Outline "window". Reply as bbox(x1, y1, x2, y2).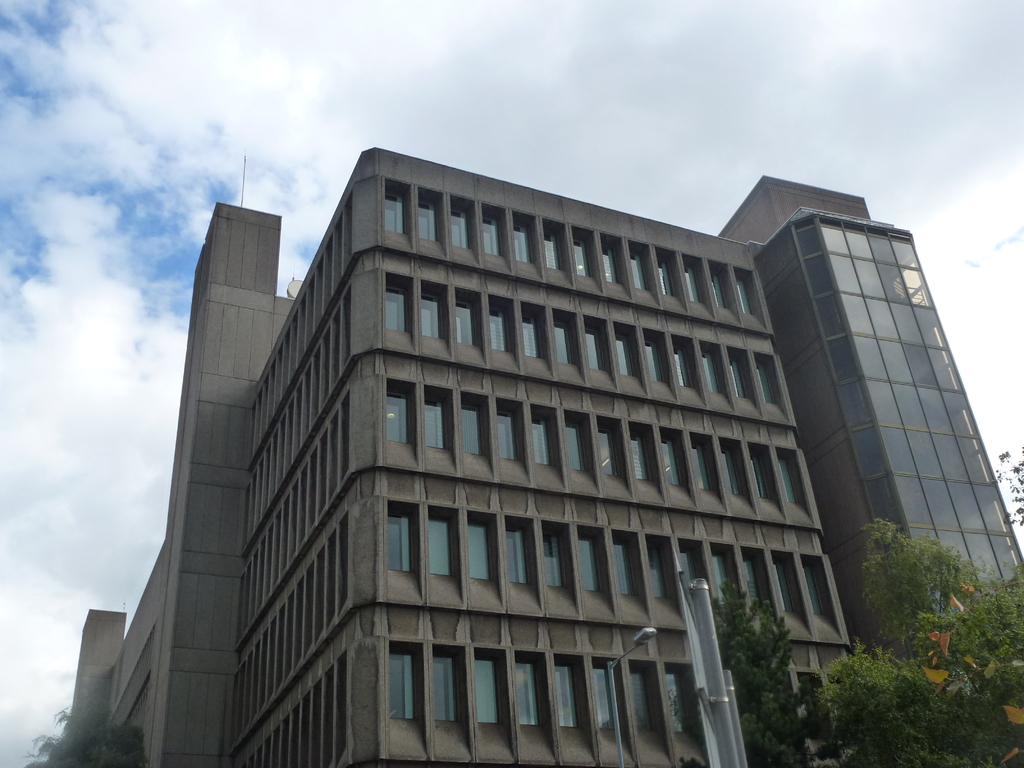
bbox(417, 196, 433, 241).
